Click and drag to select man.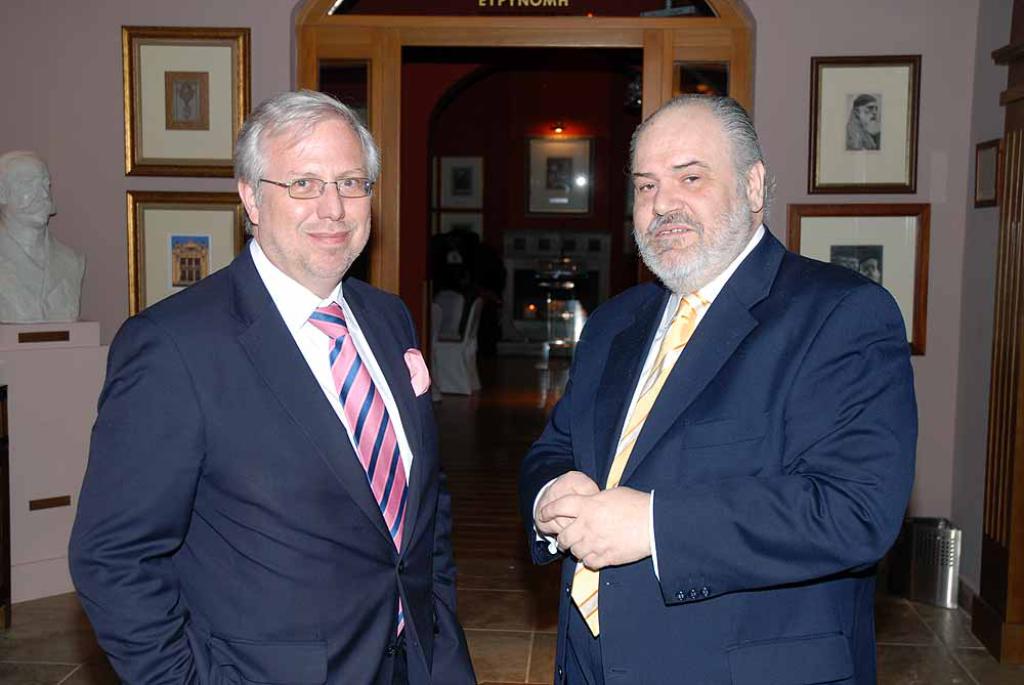
Selection: box=[842, 89, 880, 156].
